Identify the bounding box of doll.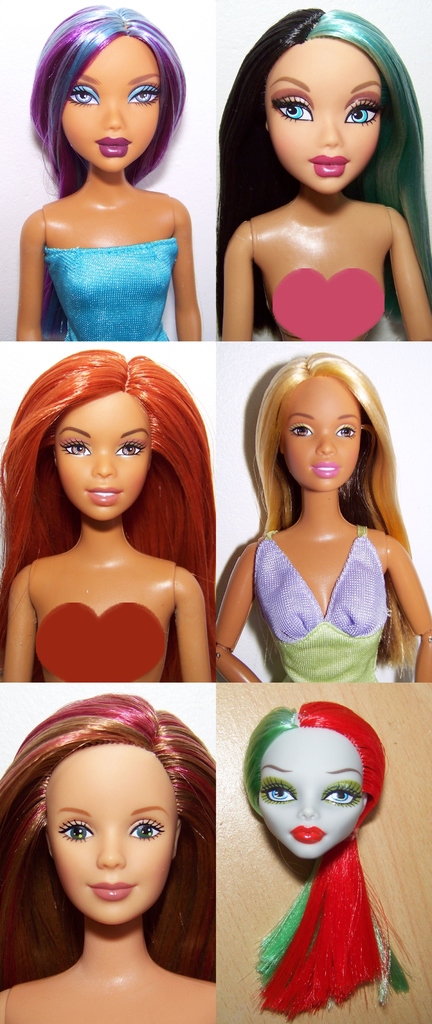
box=[0, 692, 219, 1023].
